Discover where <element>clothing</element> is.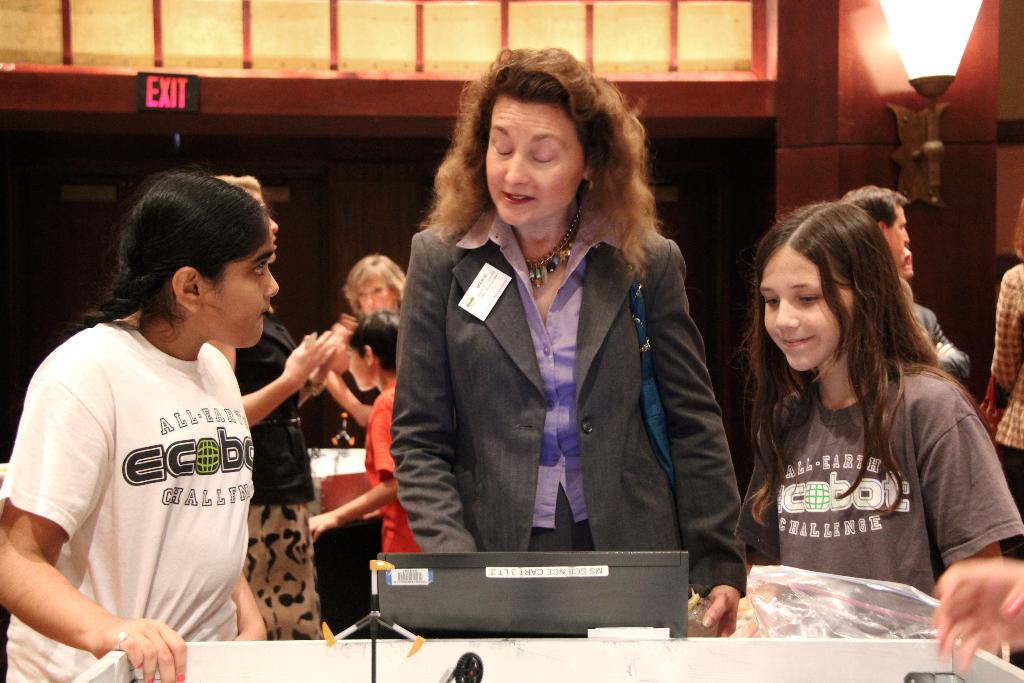
Discovered at {"left": 734, "top": 365, "right": 1023, "bottom": 607}.
